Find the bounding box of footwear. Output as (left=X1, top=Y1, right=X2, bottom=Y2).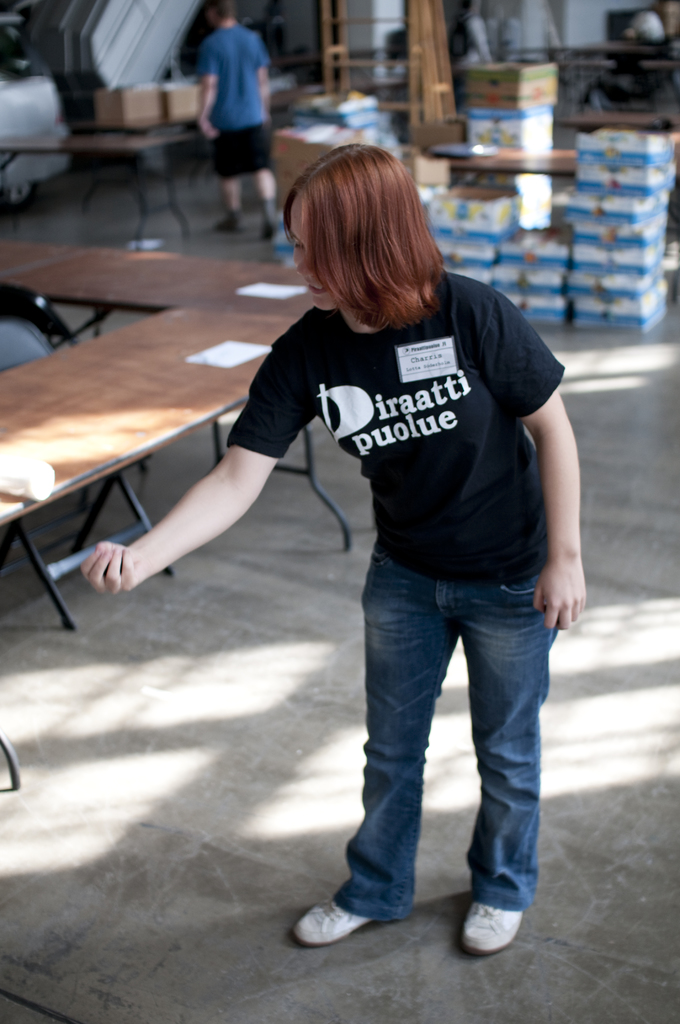
(left=210, top=211, right=248, bottom=233).
